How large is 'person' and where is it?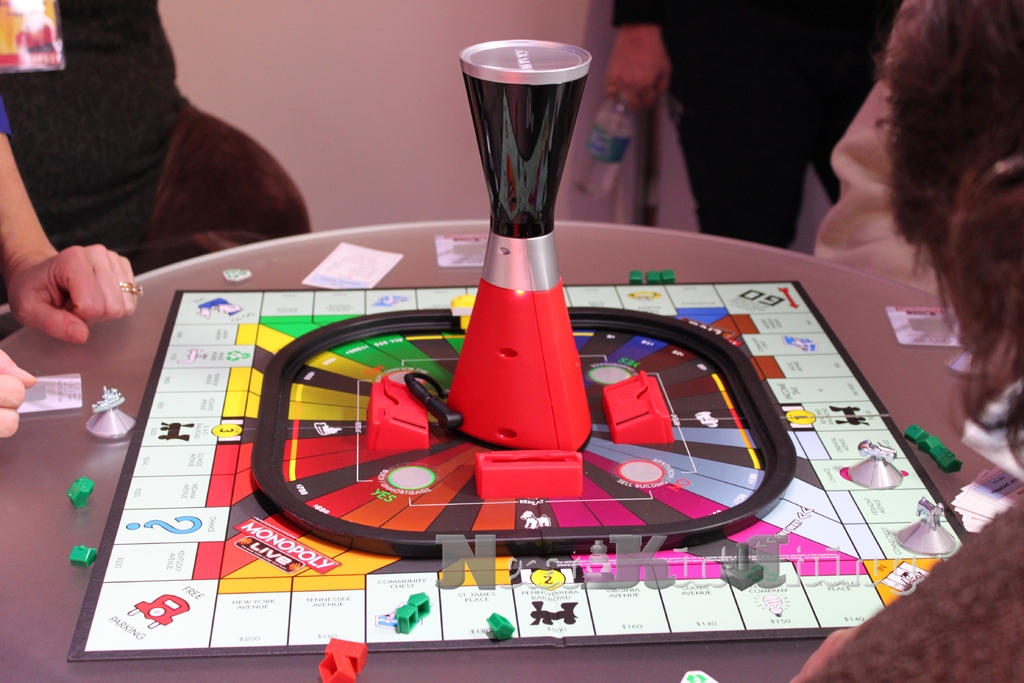
Bounding box: locate(0, 53, 137, 441).
